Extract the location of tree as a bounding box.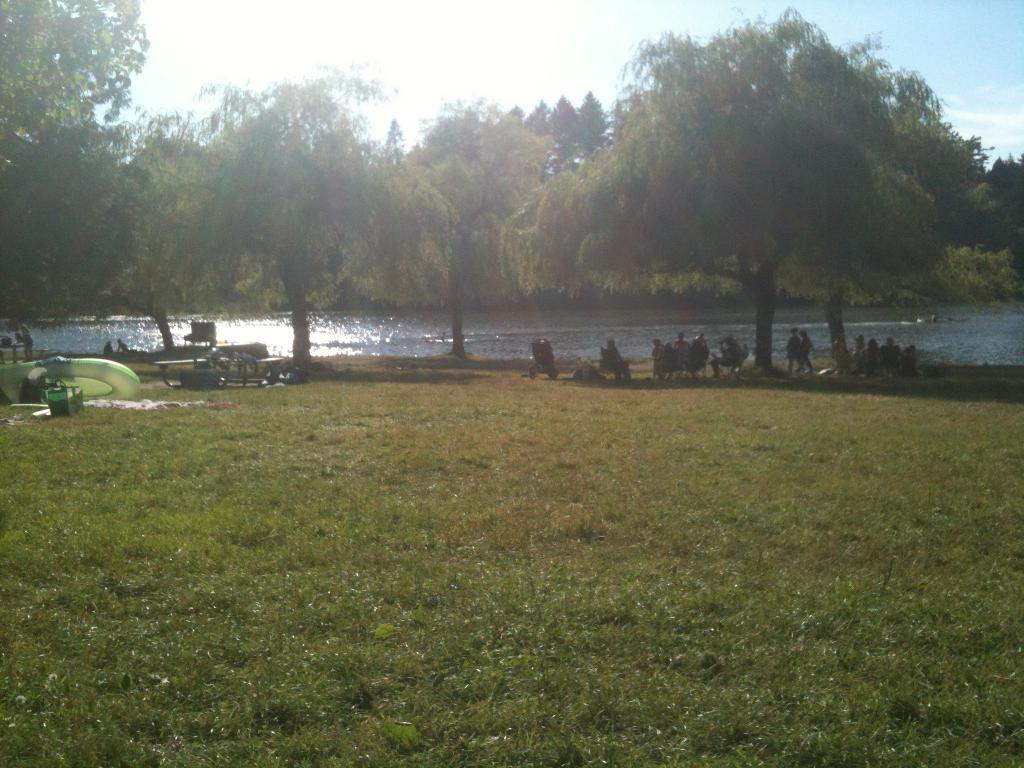
Rect(175, 57, 403, 379).
